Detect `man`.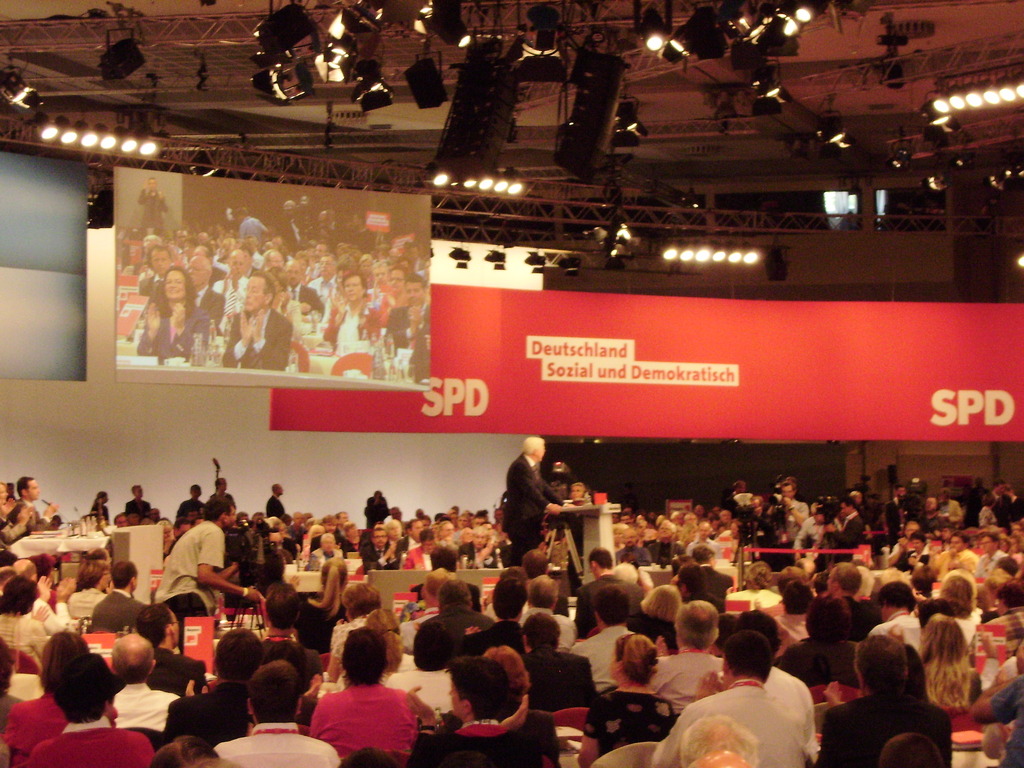
Detected at bbox=(266, 483, 282, 513).
